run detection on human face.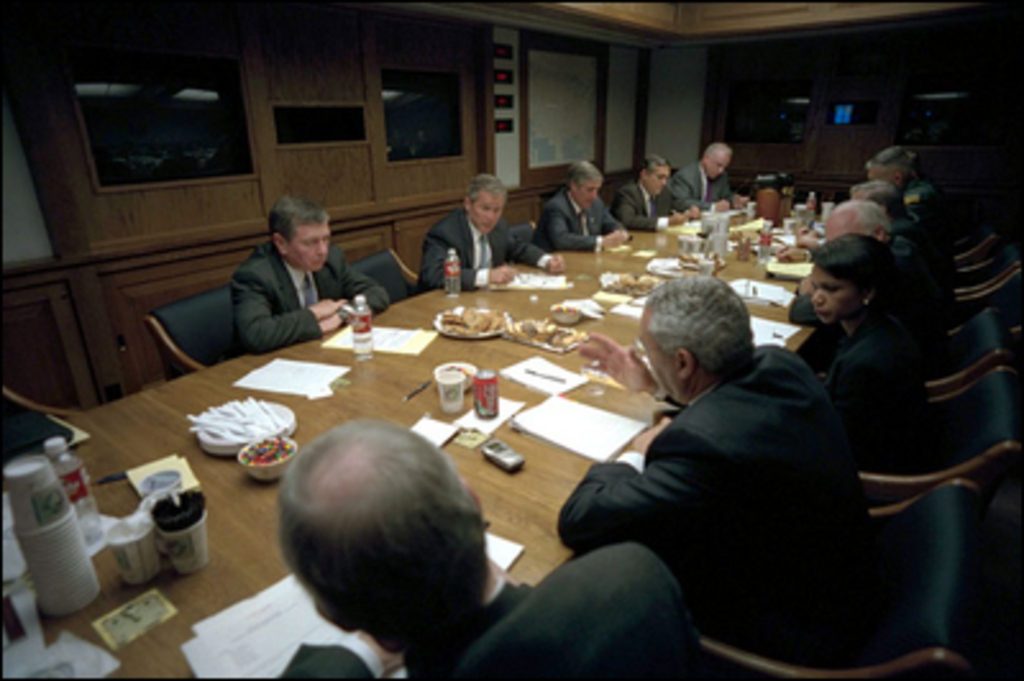
Result: bbox=[824, 212, 860, 236].
